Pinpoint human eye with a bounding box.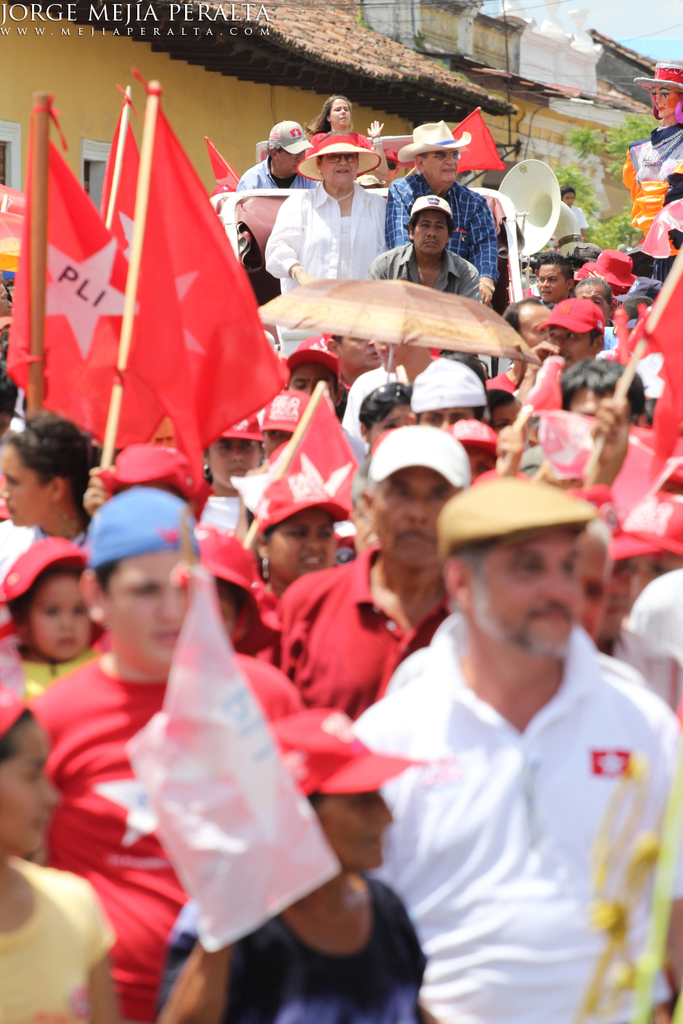
(left=381, top=485, right=409, bottom=501).
